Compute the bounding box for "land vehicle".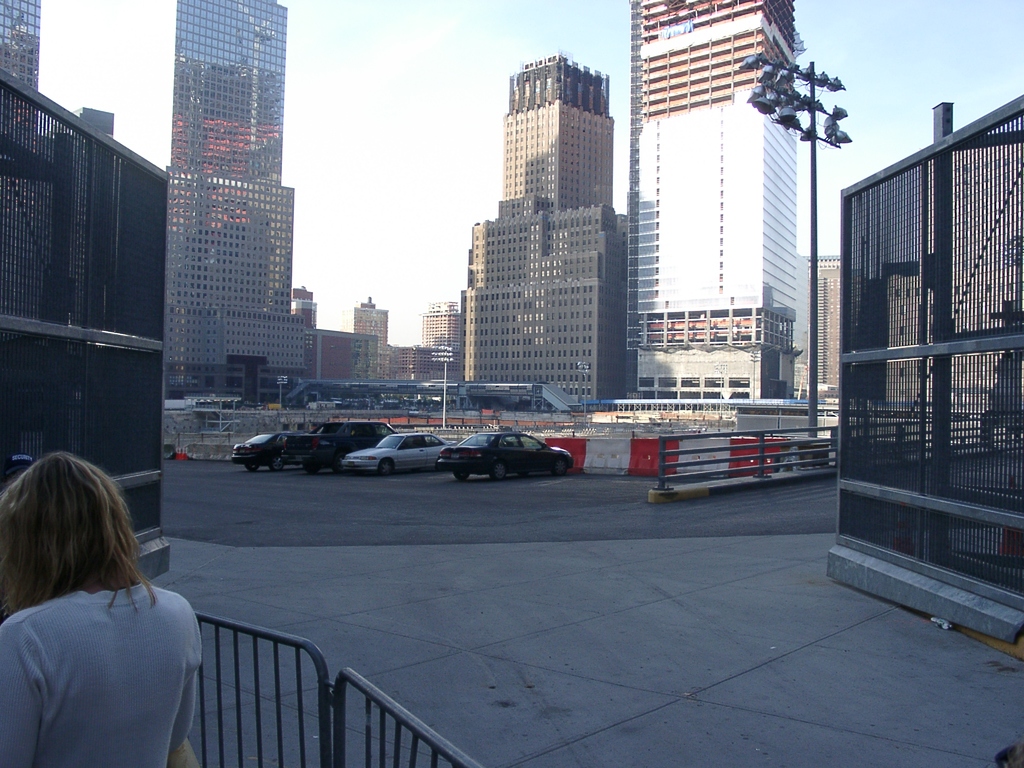
(282, 419, 396, 474).
